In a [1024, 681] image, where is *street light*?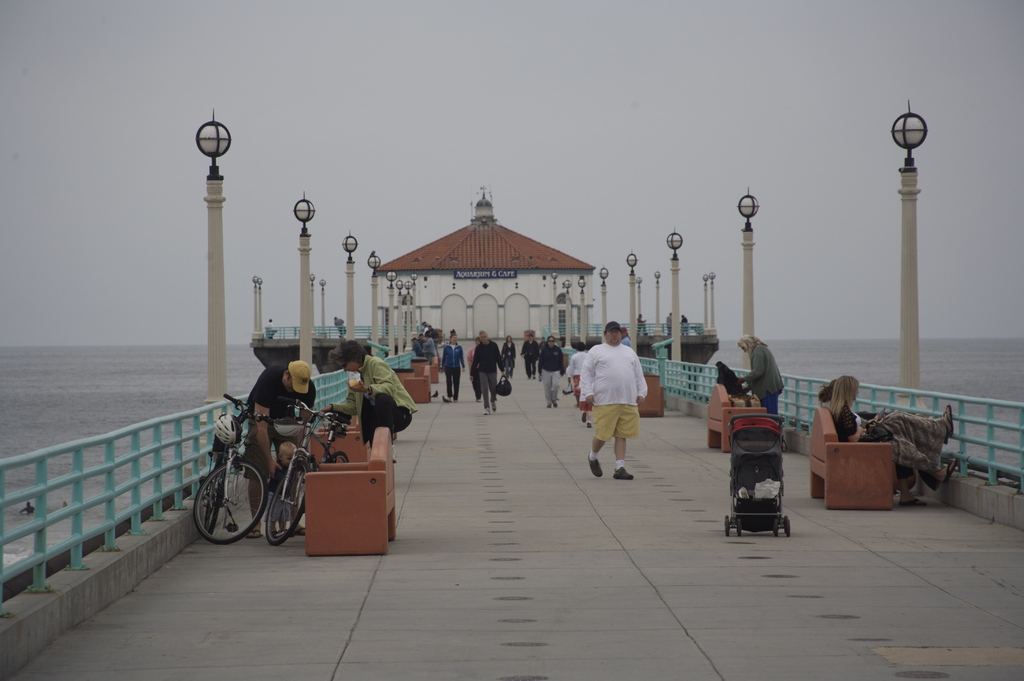
[left=737, top=186, right=757, bottom=392].
